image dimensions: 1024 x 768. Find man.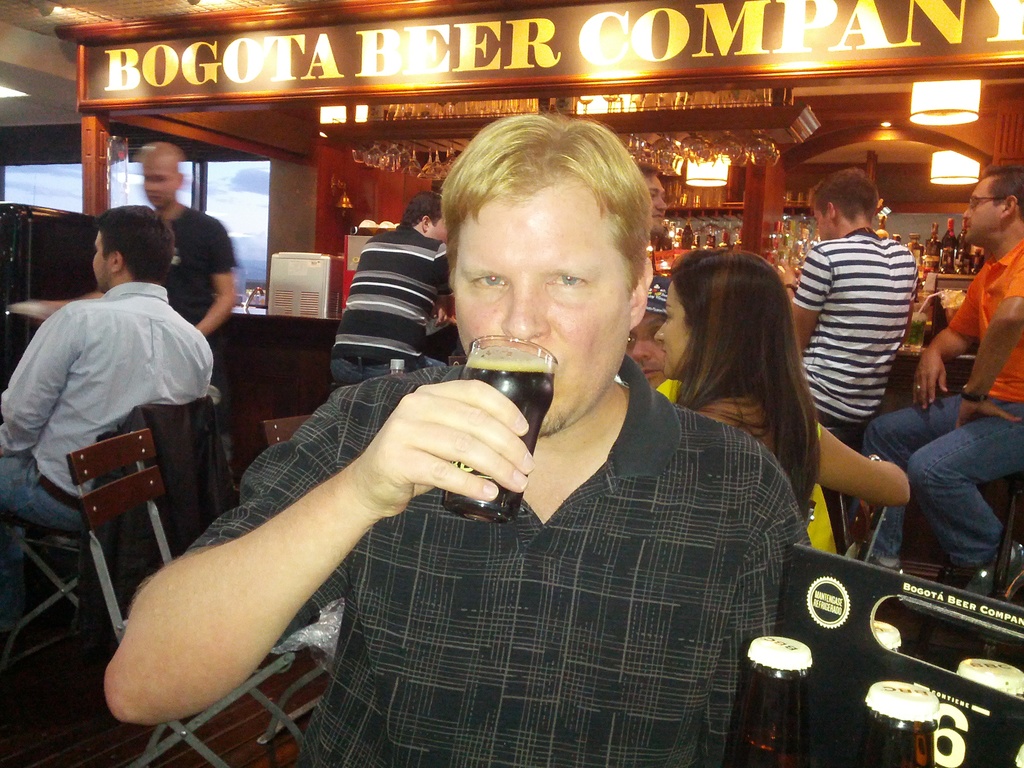
792 166 925 437.
